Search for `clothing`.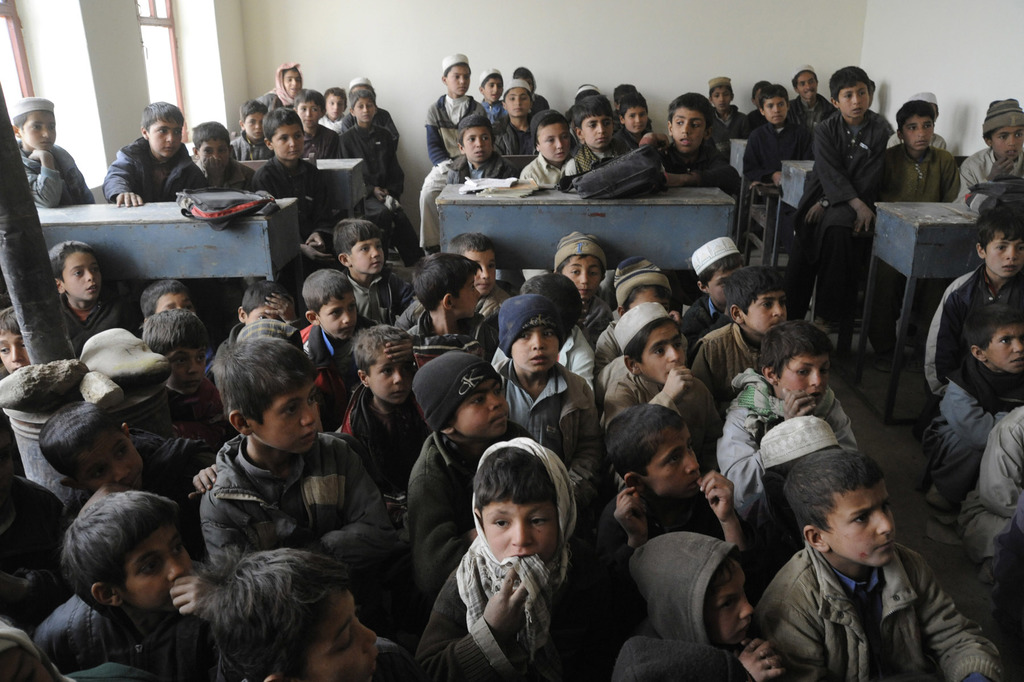
Found at bbox=[59, 276, 148, 356].
